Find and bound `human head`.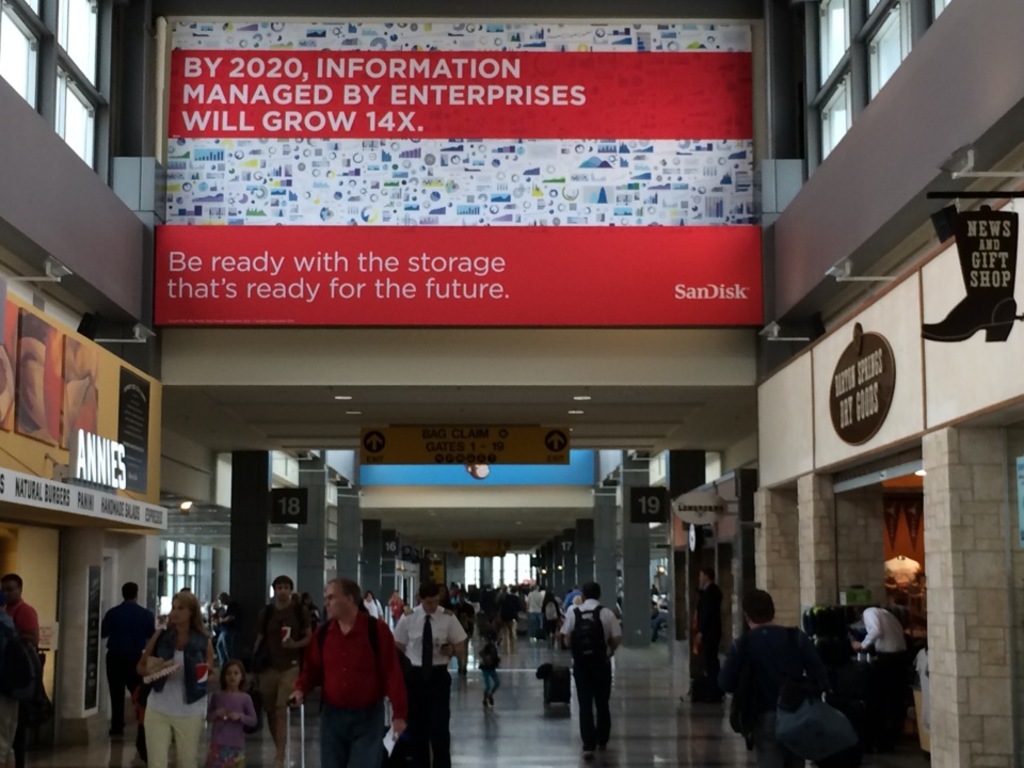
Bound: 380:593:402:620.
